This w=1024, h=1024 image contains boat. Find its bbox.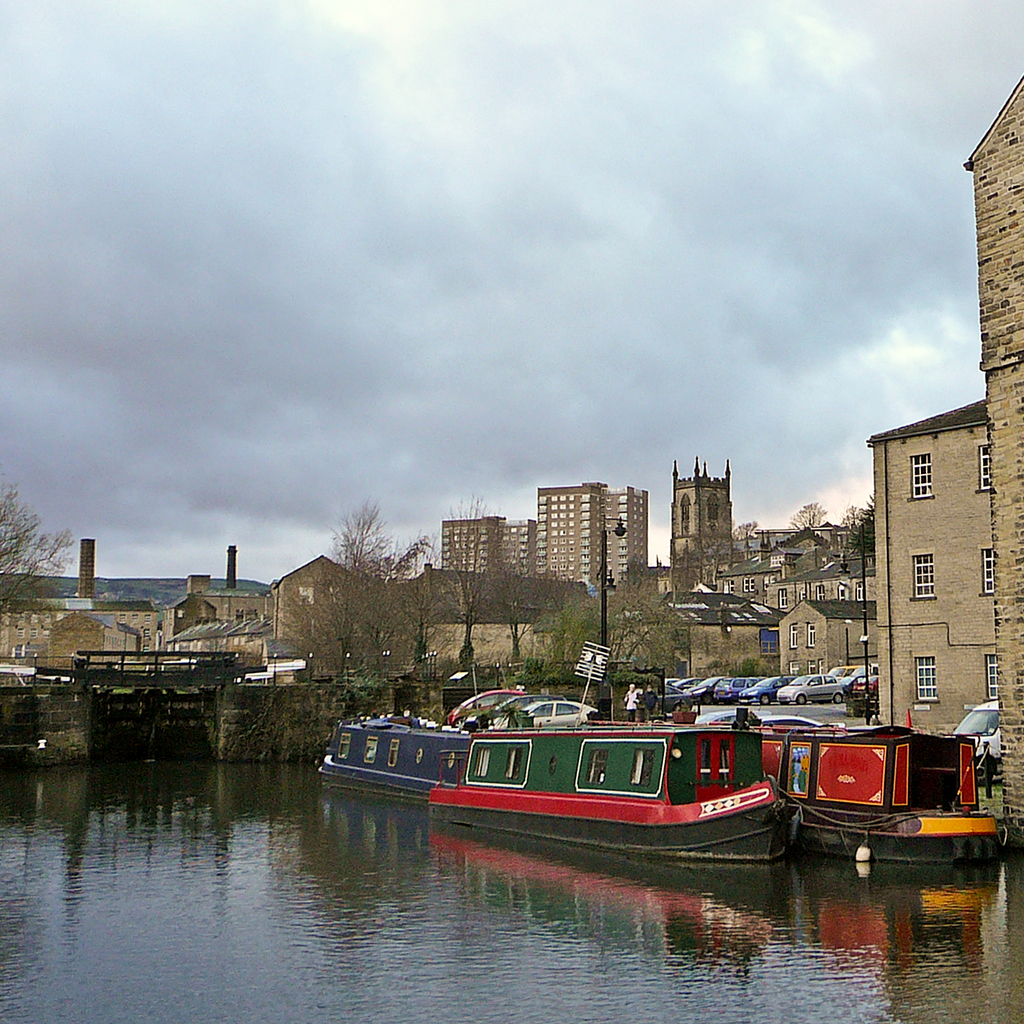
locate(318, 713, 480, 801).
